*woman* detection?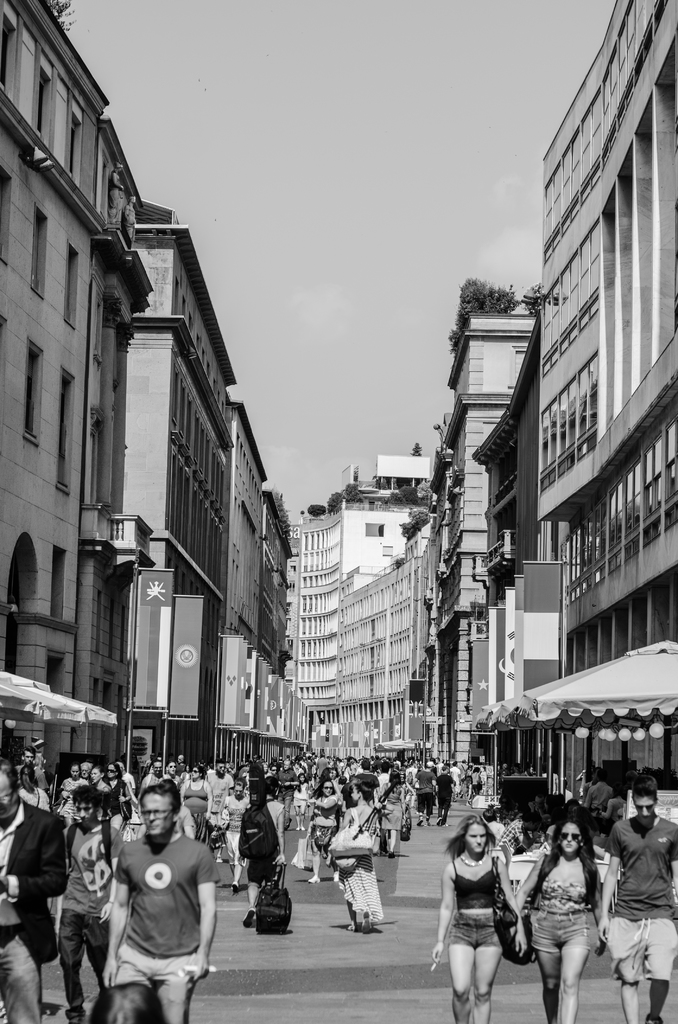
locate(379, 765, 411, 860)
